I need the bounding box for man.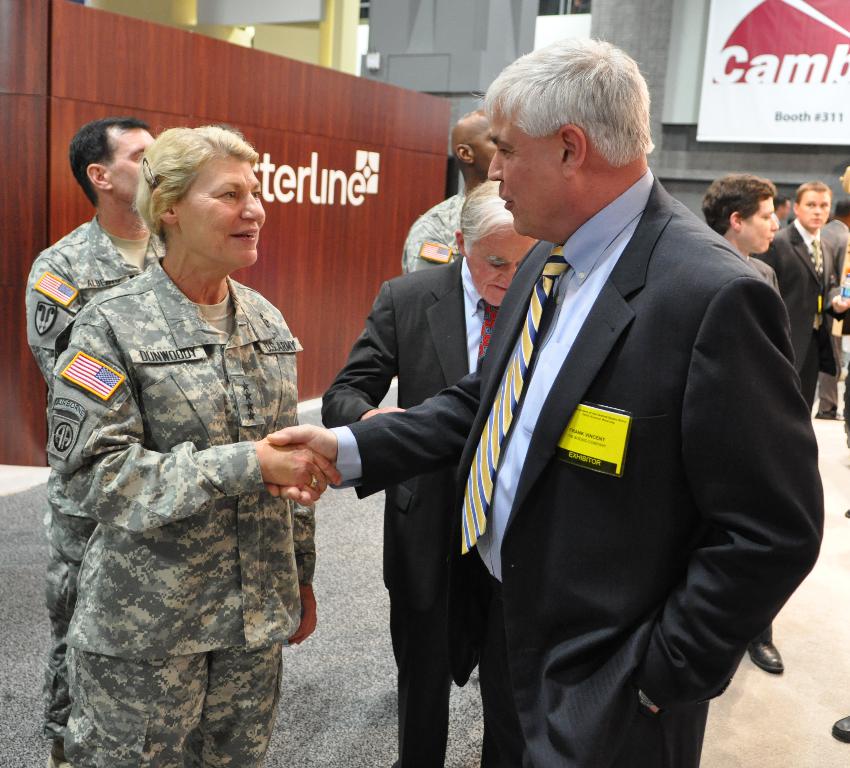
Here it is: [762, 178, 847, 415].
